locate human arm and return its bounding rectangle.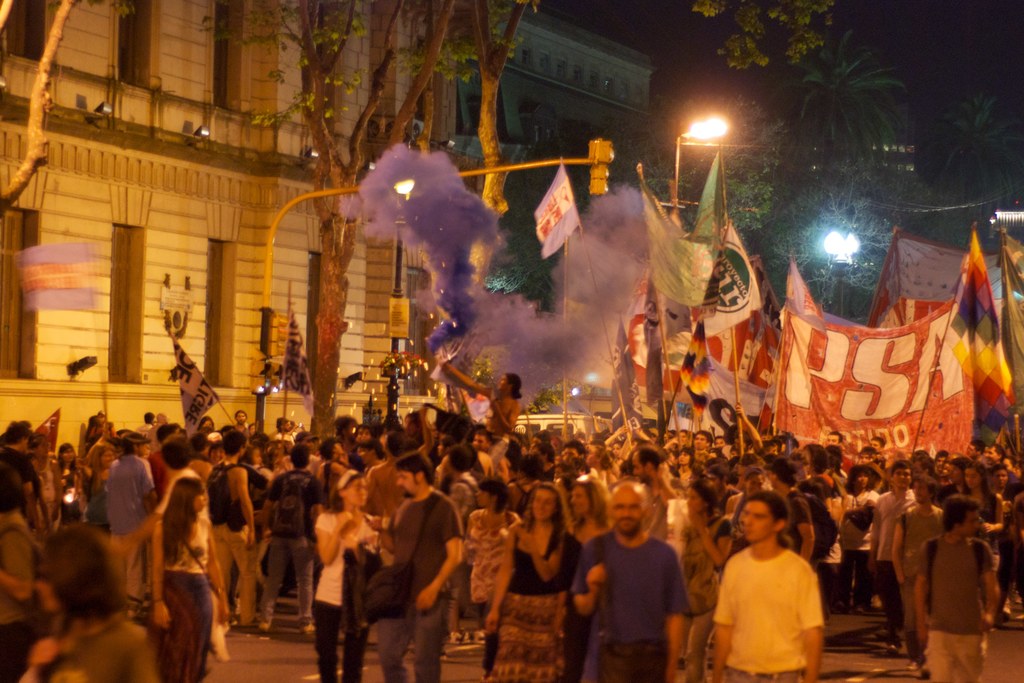
left=0, top=528, right=30, bottom=603.
